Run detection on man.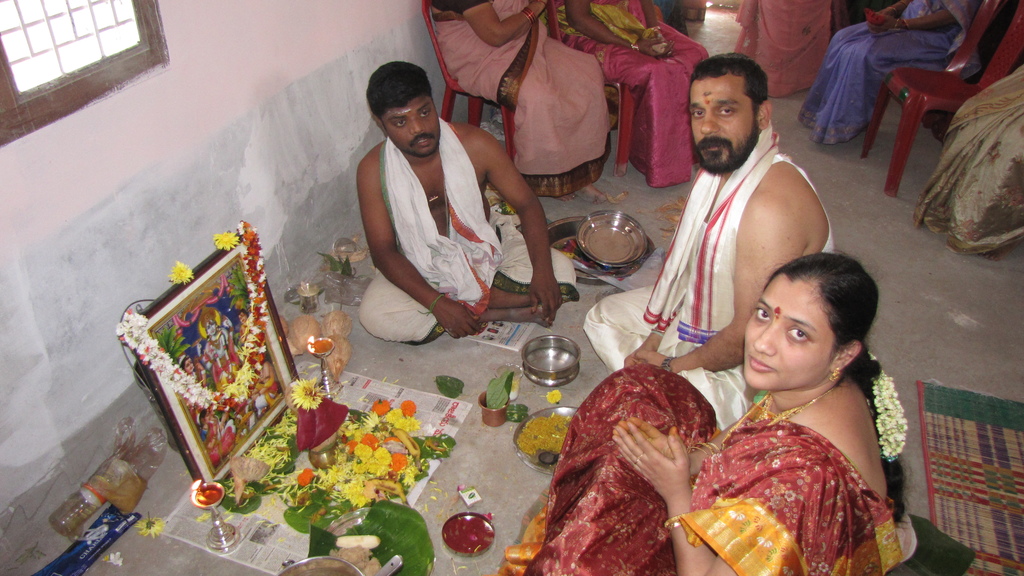
Result: region(248, 356, 280, 420).
